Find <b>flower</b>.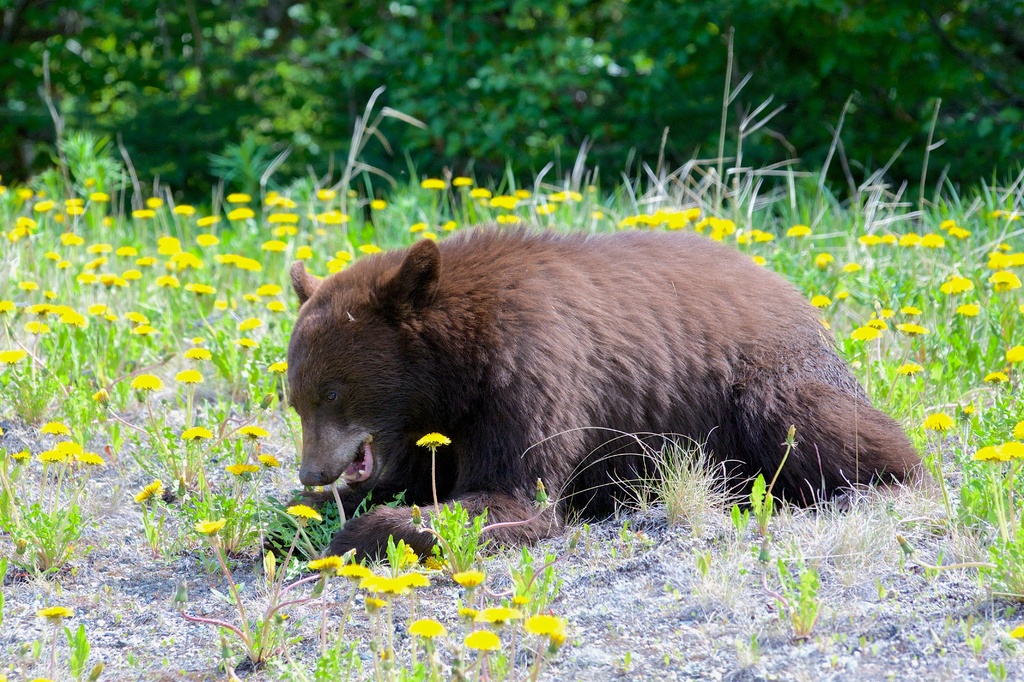
15,217,39,228.
